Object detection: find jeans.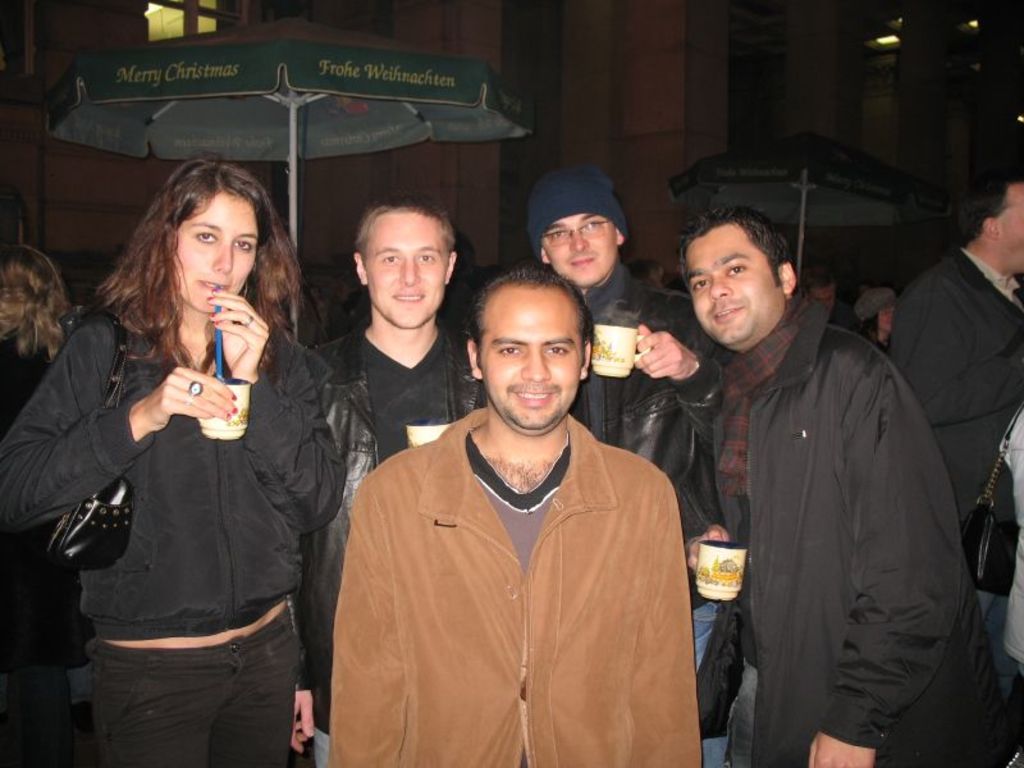
{"x1": 689, "y1": 598, "x2": 731, "y2": 767}.
